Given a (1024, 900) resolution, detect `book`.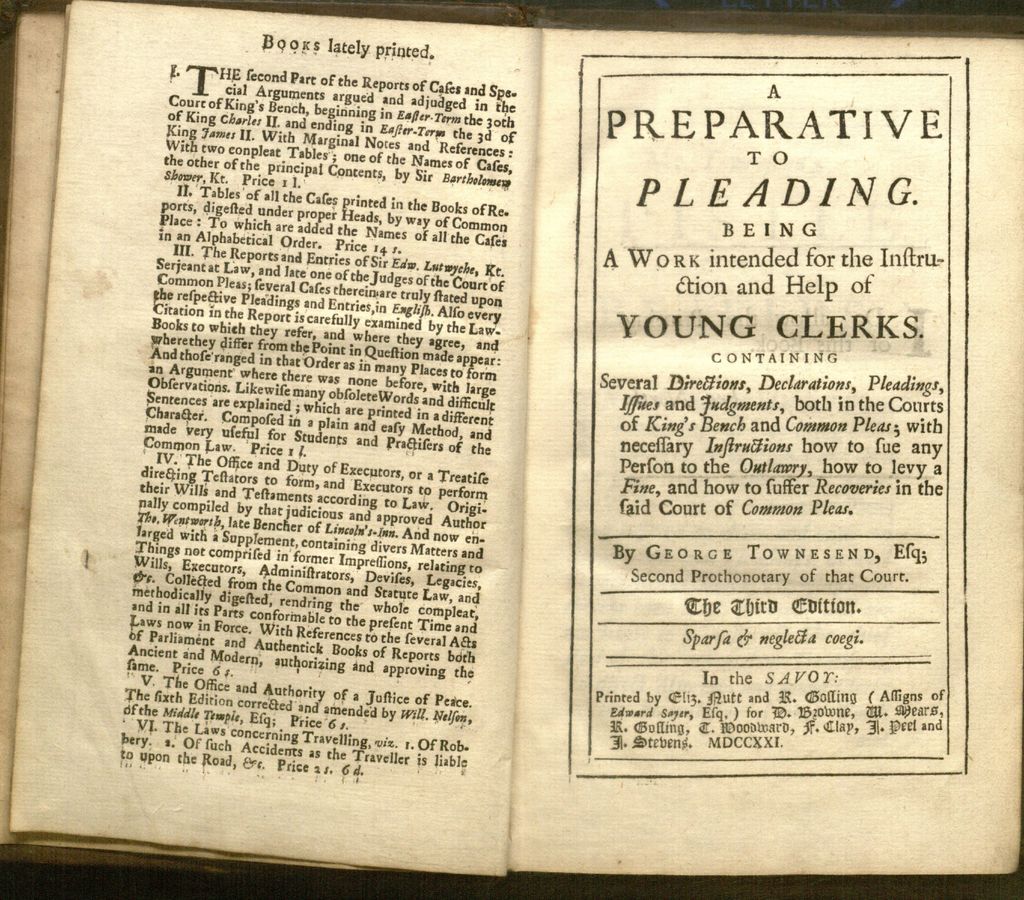
{"x1": 0, "y1": 0, "x2": 1023, "y2": 882}.
